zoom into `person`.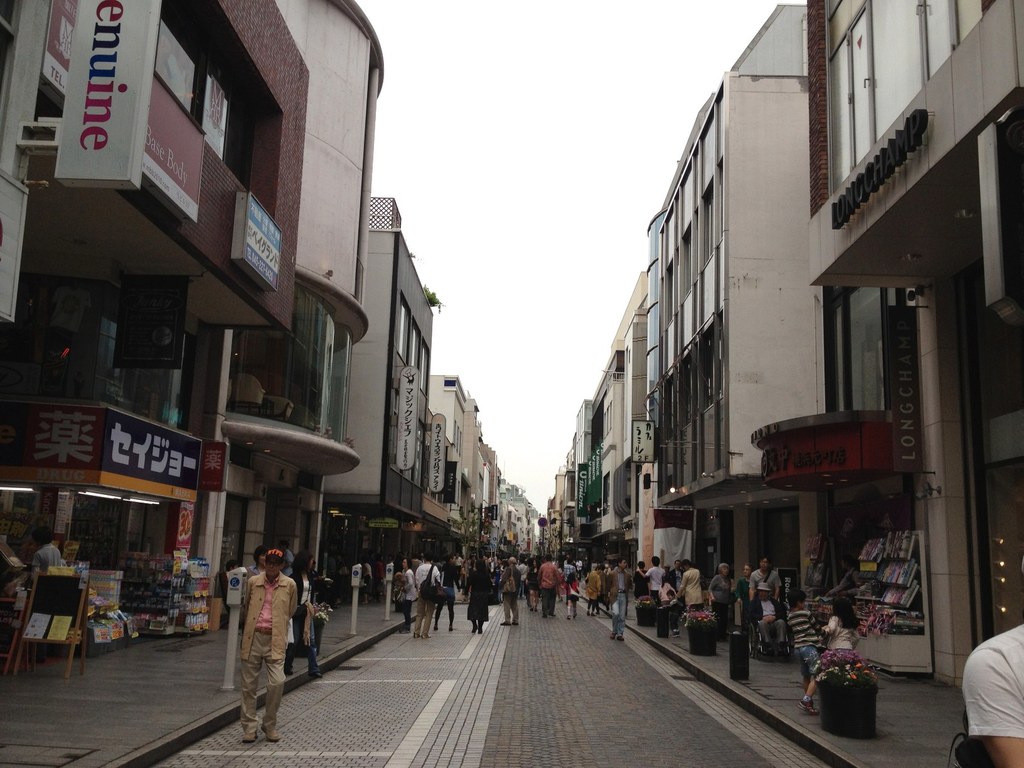
Zoom target: (241, 549, 290, 742).
